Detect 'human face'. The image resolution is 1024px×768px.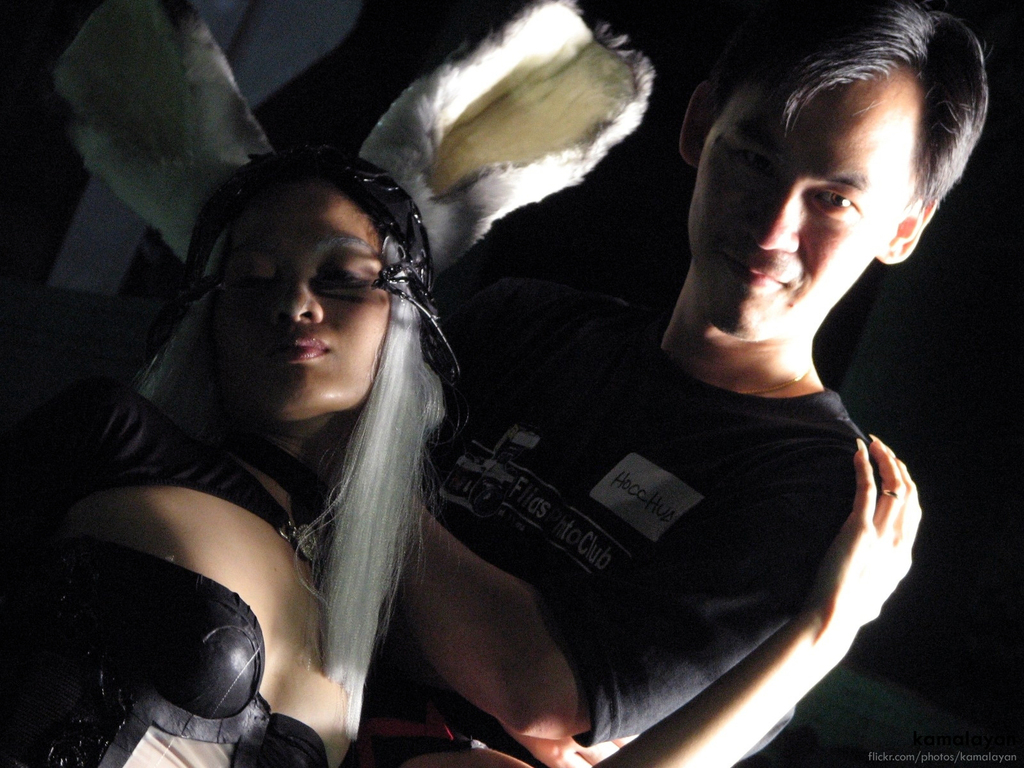
x1=220 y1=183 x2=392 y2=420.
